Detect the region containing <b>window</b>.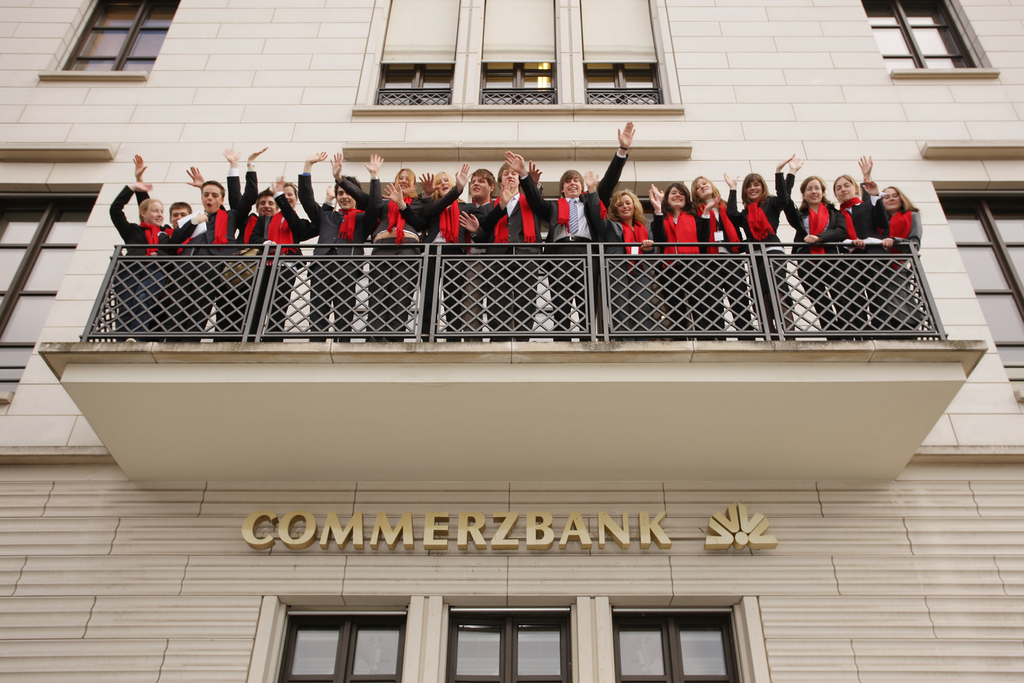
crop(40, 0, 178, 84).
